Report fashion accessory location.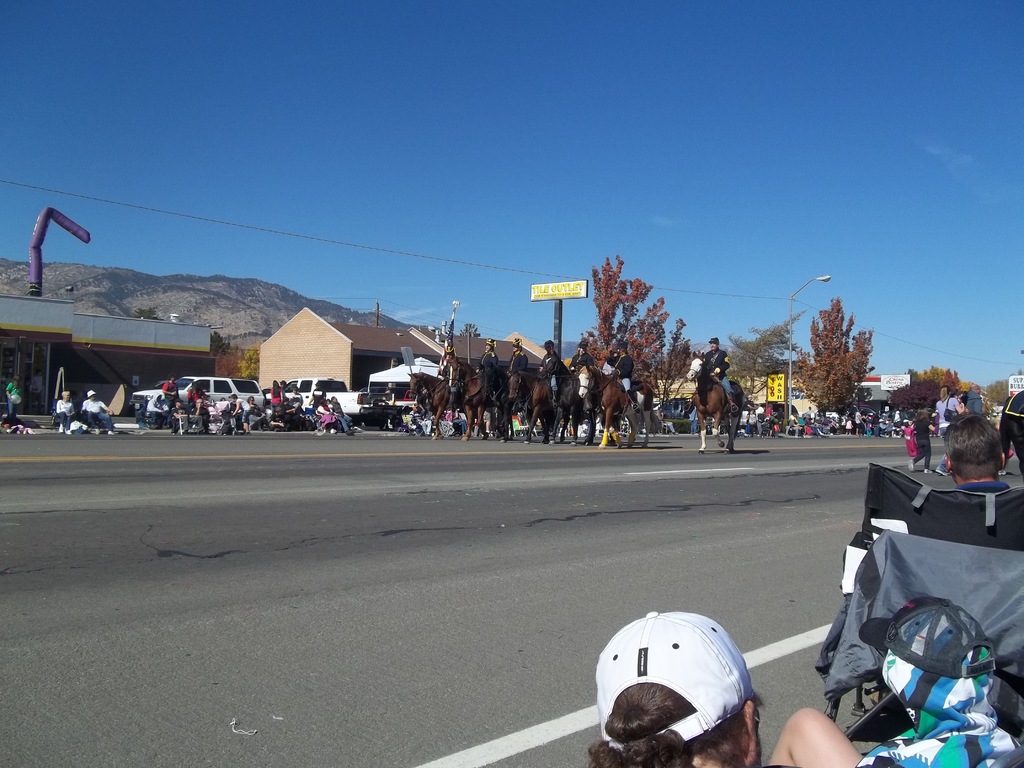
Report: bbox(513, 338, 522, 347).
